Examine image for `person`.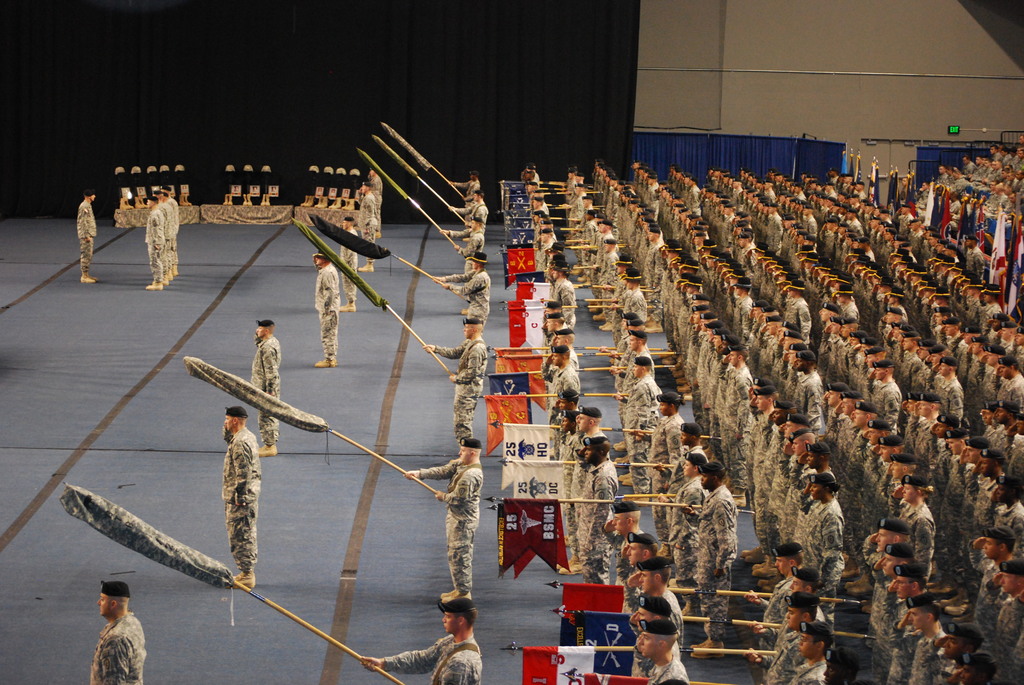
Examination result: bbox=(673, 405, 694, 509).
